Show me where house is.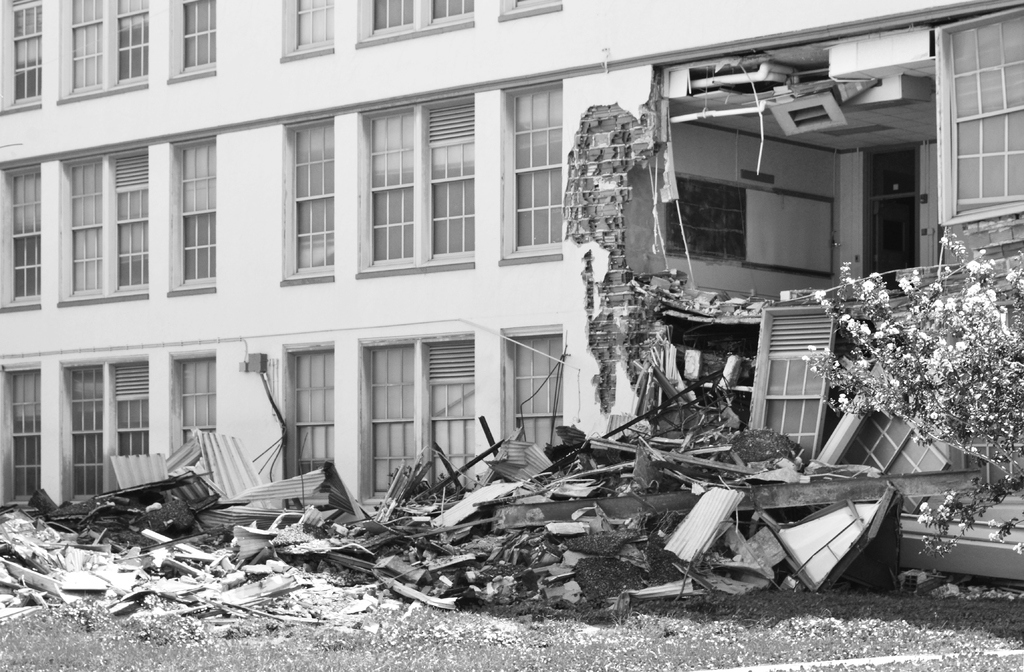
house is at 1/0/1023/528.
